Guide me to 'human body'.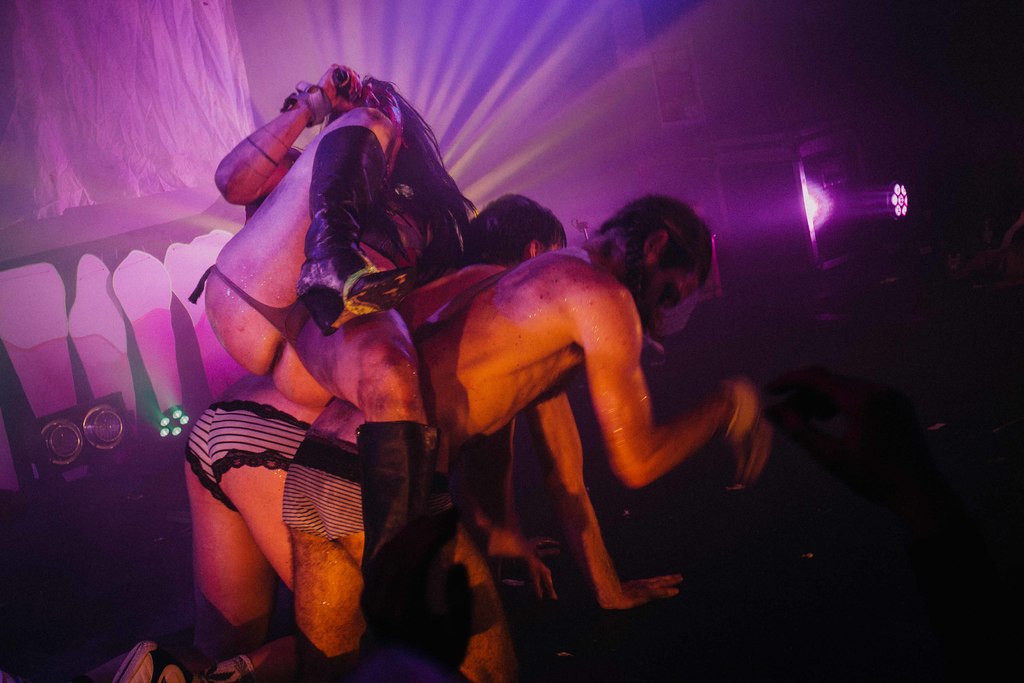
Guidance: (152, 232, 779, 682).
